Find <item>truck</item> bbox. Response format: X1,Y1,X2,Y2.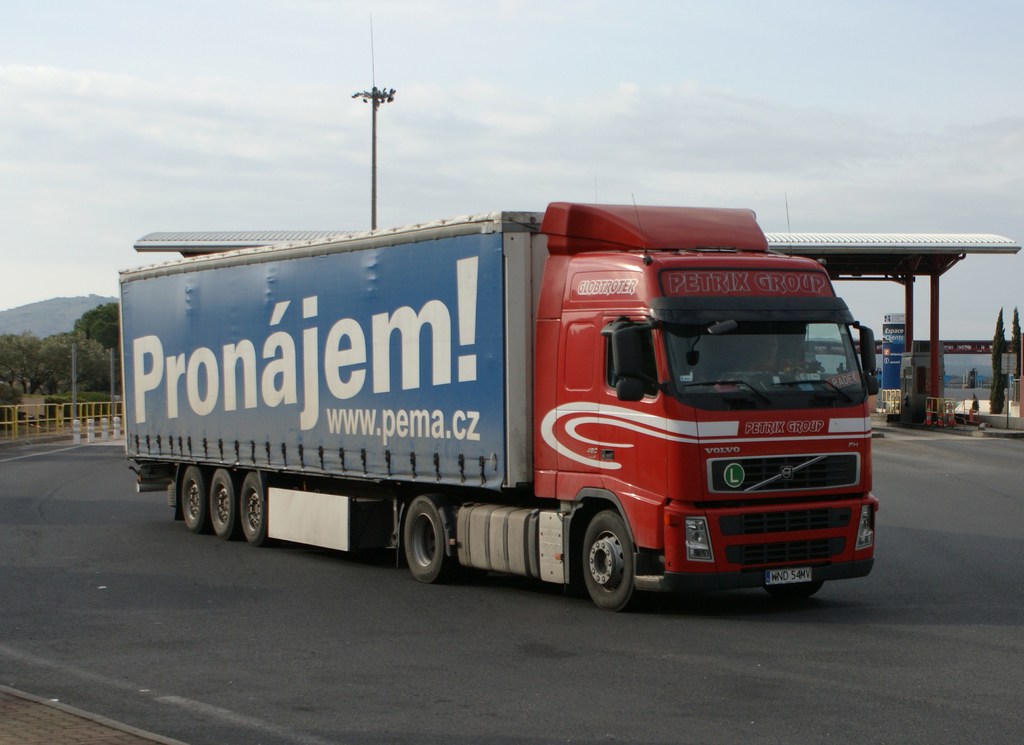
124,187,896,612.
